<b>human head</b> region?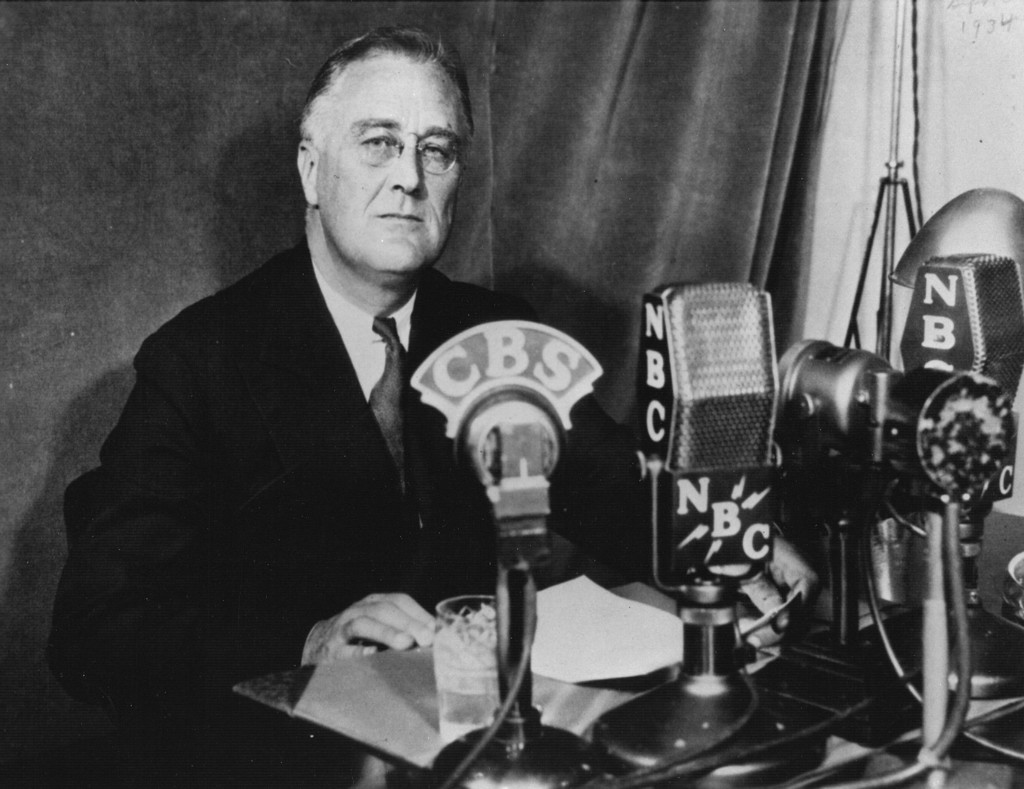
bbox(297, 28, 474, 281)
